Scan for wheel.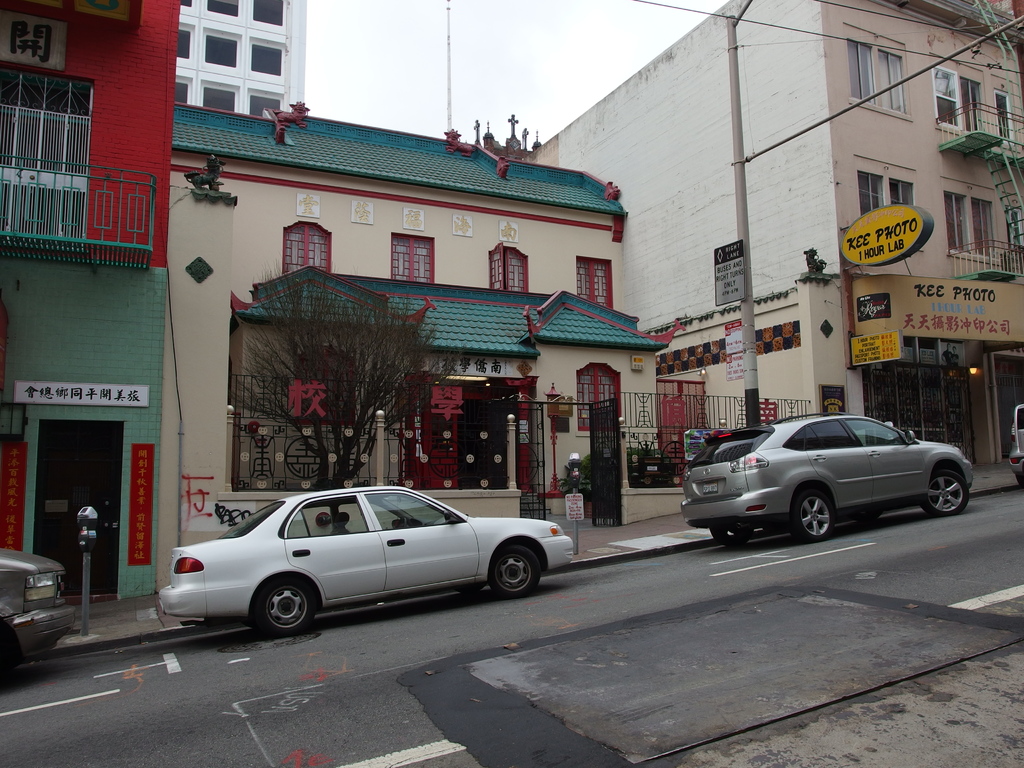
Scan result: BBox(788, 490, 836, 543).
